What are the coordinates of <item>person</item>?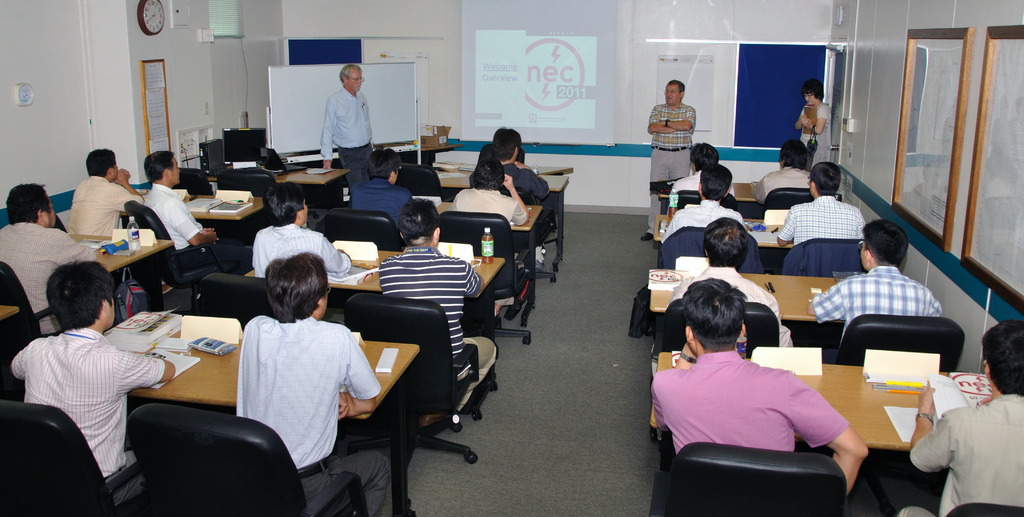
rect(794, 76, 833, 170).
